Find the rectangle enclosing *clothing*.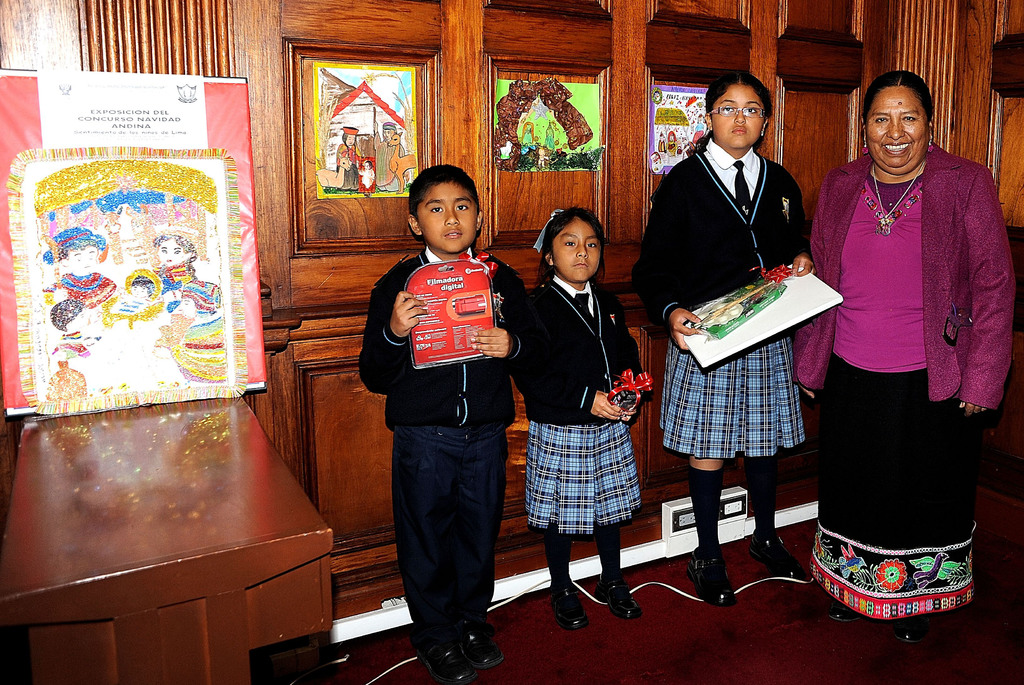
pyautogui.locateOnScreen(687, 462, 727, 554).
